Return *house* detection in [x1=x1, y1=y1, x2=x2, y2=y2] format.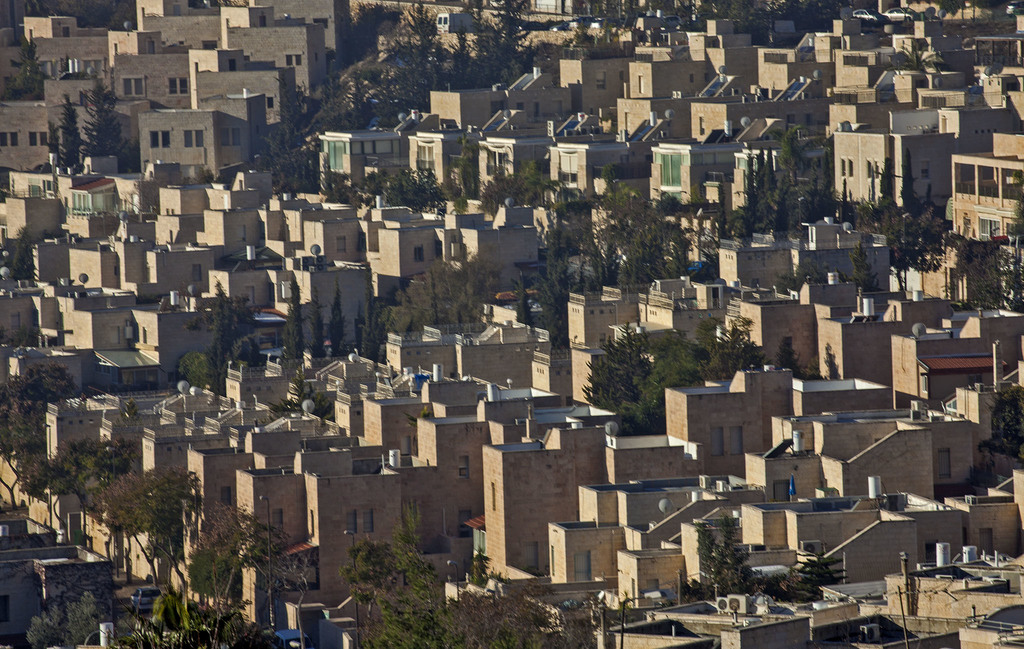
[x1=614, y1=54, x2=703, y2=103].
